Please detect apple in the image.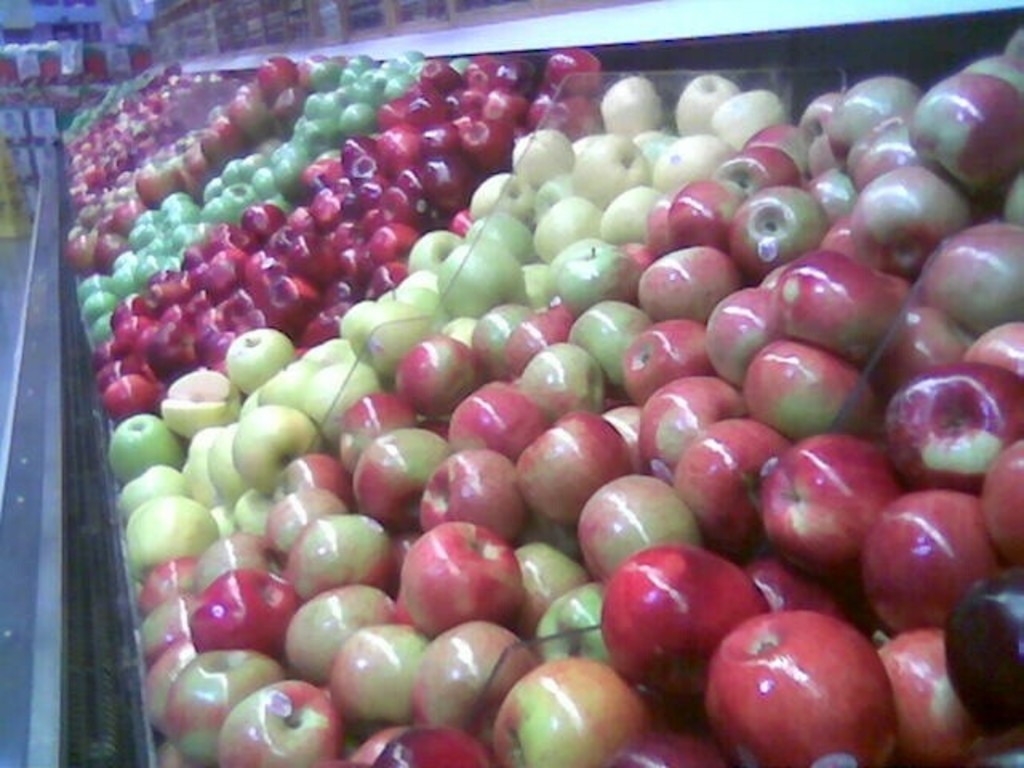
(x1=757, y1=341, x2=854, y2=442).
